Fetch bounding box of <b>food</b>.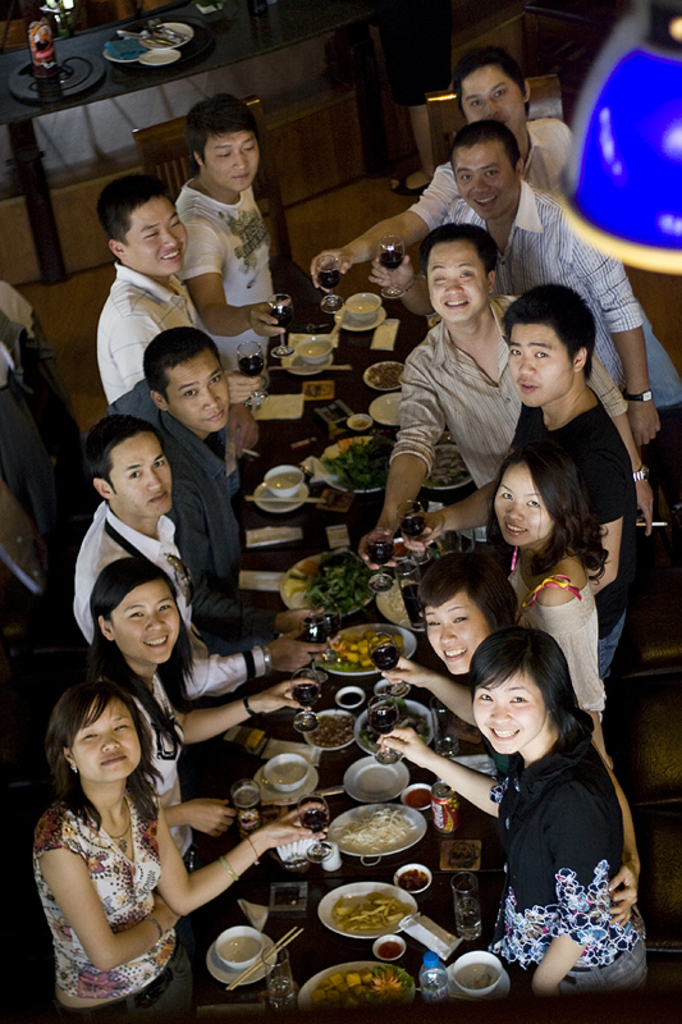
Bbox: bbox(261, 755, 312, 791).
